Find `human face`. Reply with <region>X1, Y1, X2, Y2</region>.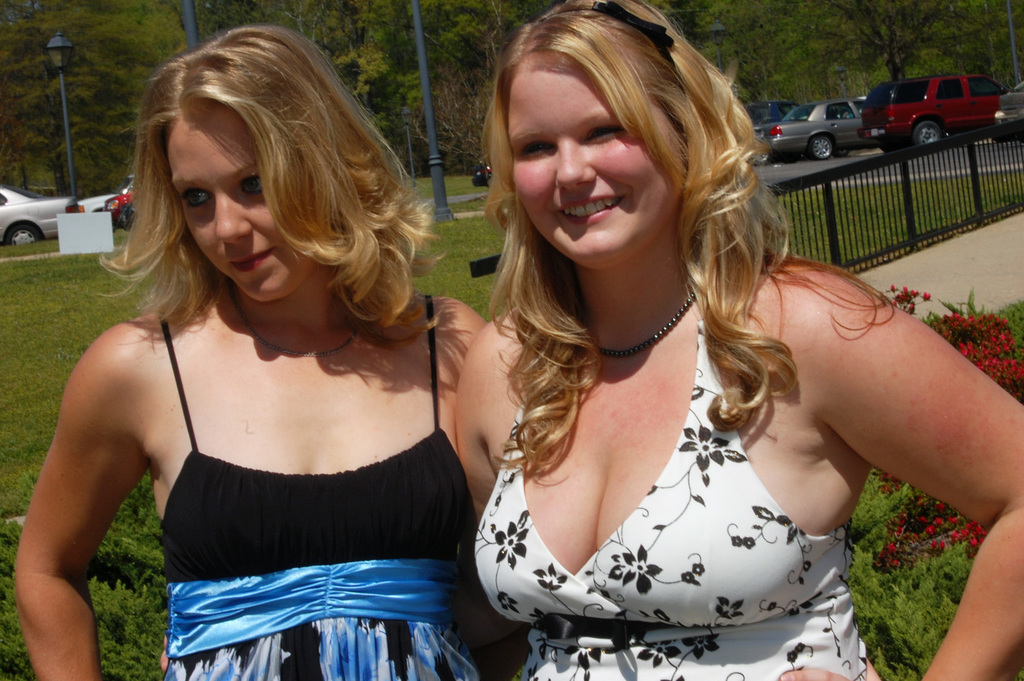
<region>510, 44, 675, 259</region>.
